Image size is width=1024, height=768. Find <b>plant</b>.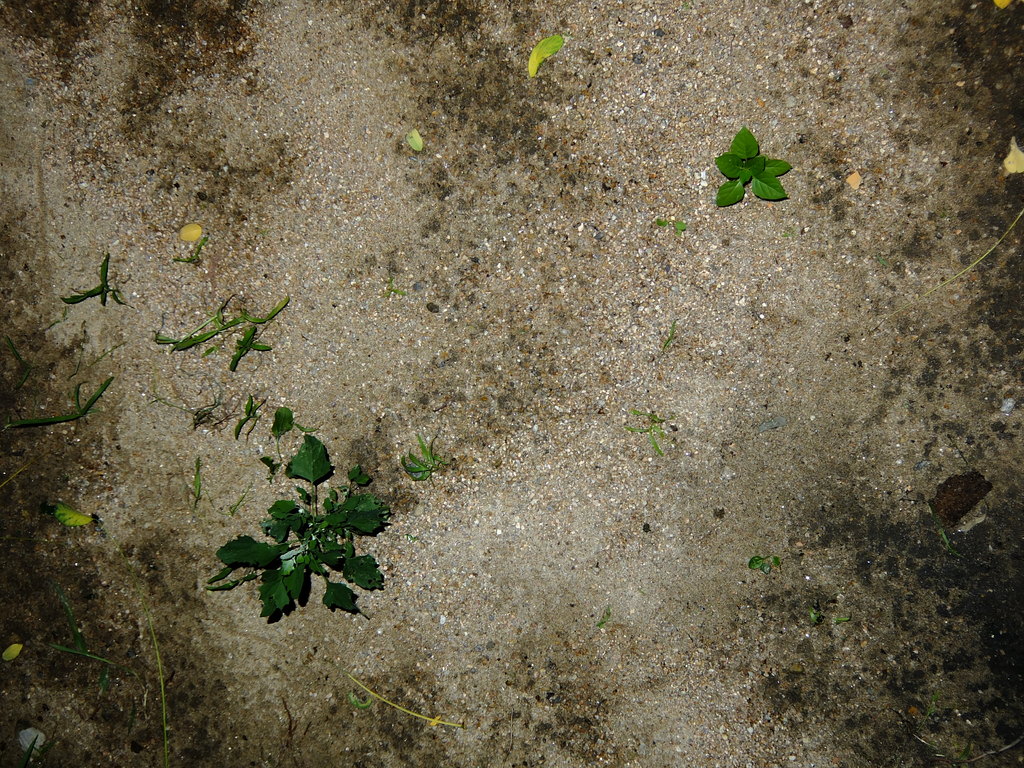
{"left": 662, "top": 315, "right": 678, "bottom": 353}.
